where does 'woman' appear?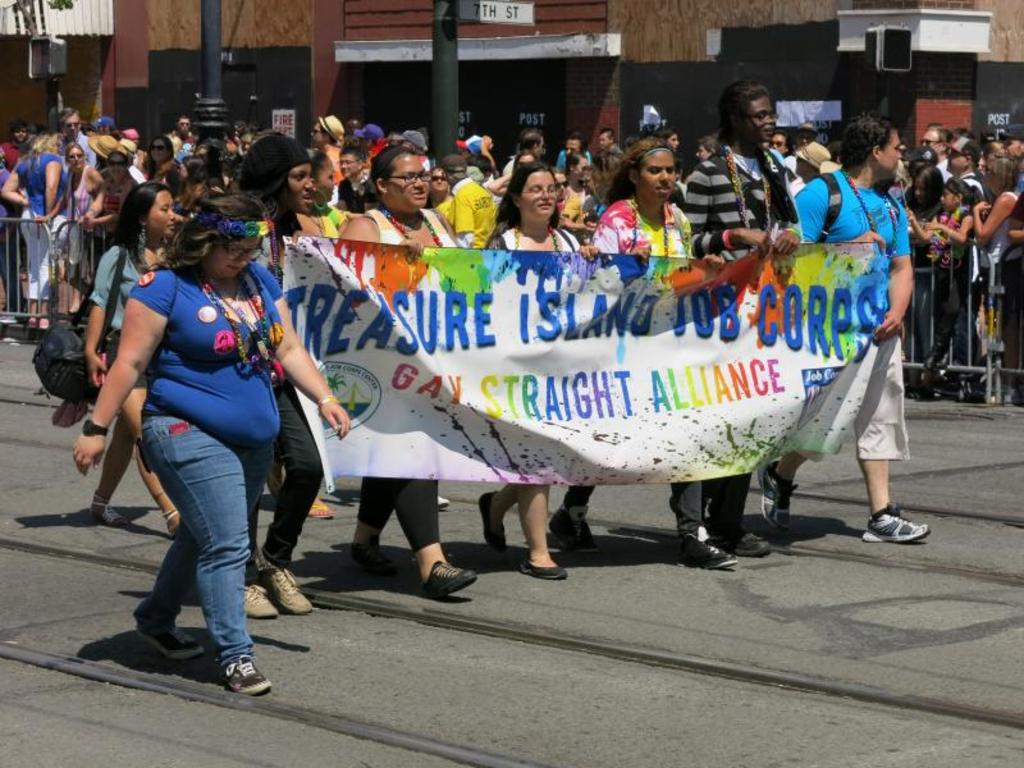
Appears at BBox(82, 147, 138, 250).
